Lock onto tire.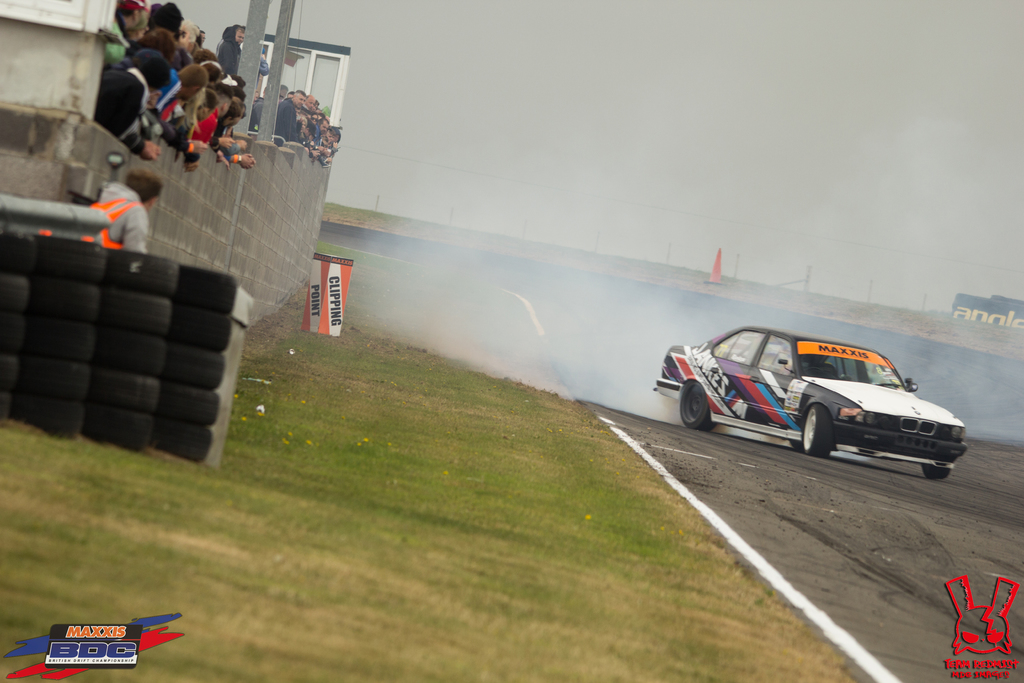
Locked: 801,406,847,457.
